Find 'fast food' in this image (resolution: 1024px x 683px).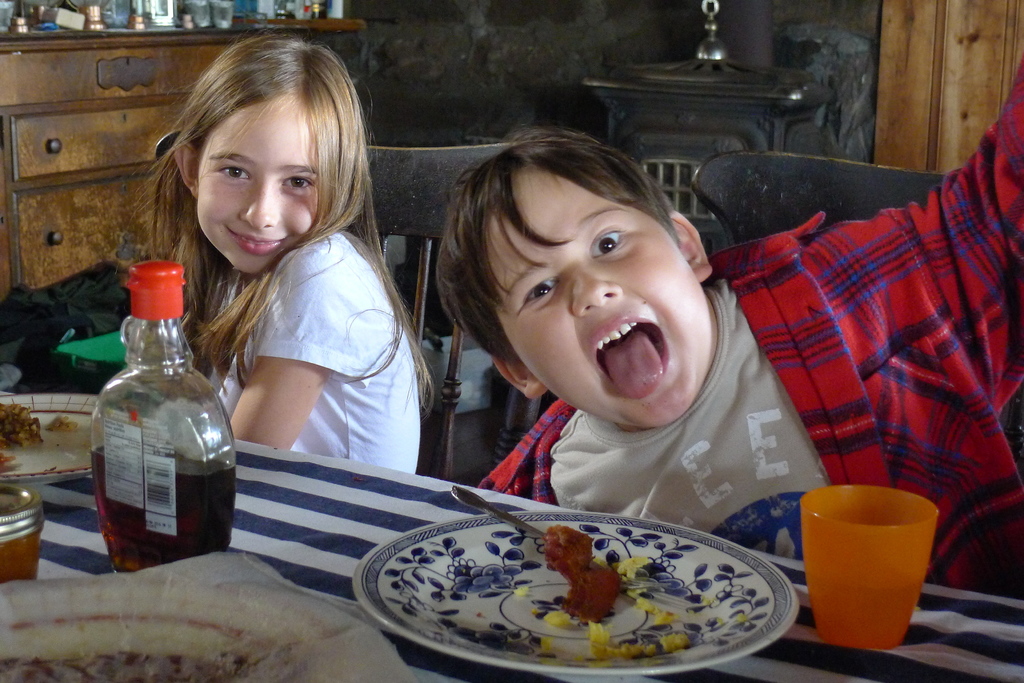
x1=544 y1=526 x2=618 y2=623.
